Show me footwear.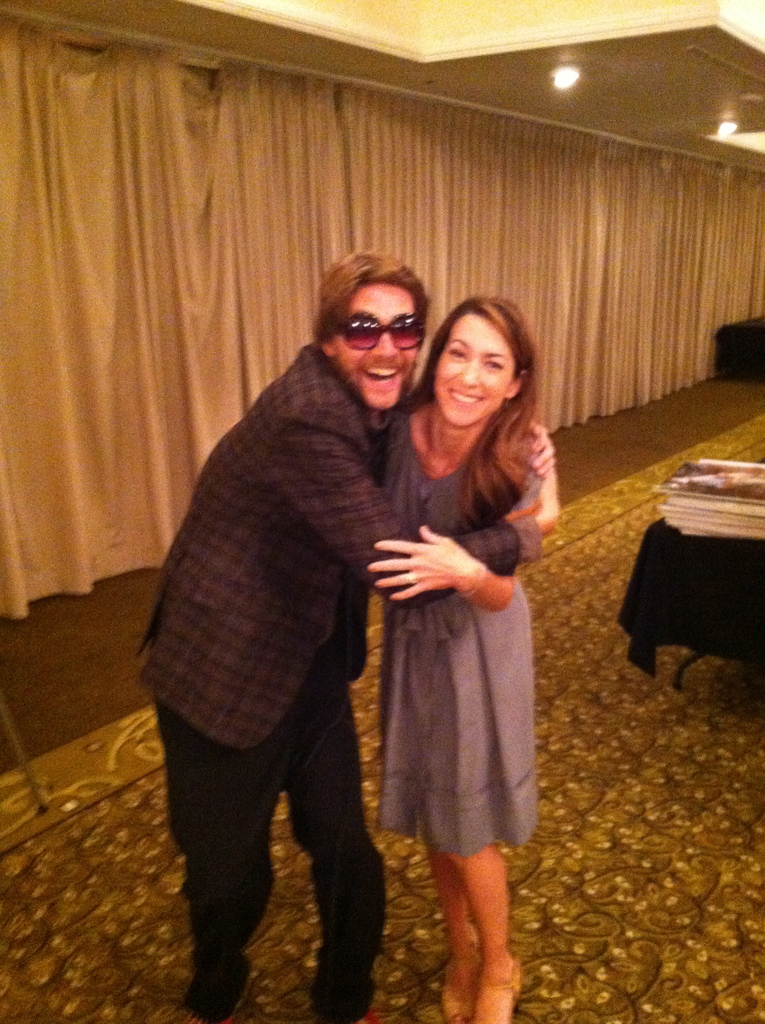
footwear is here: {"left": 476, "top": 956, "right": 526, "bottom": 1023}.
